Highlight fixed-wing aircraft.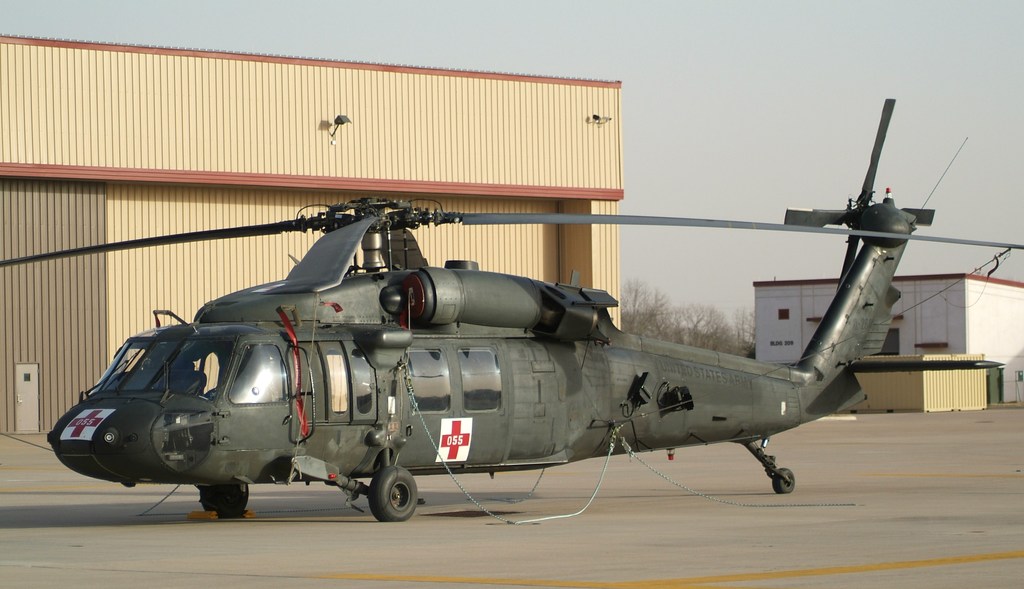
Highlighted region: [left=0, top=99, right=1023, bottom=522].
